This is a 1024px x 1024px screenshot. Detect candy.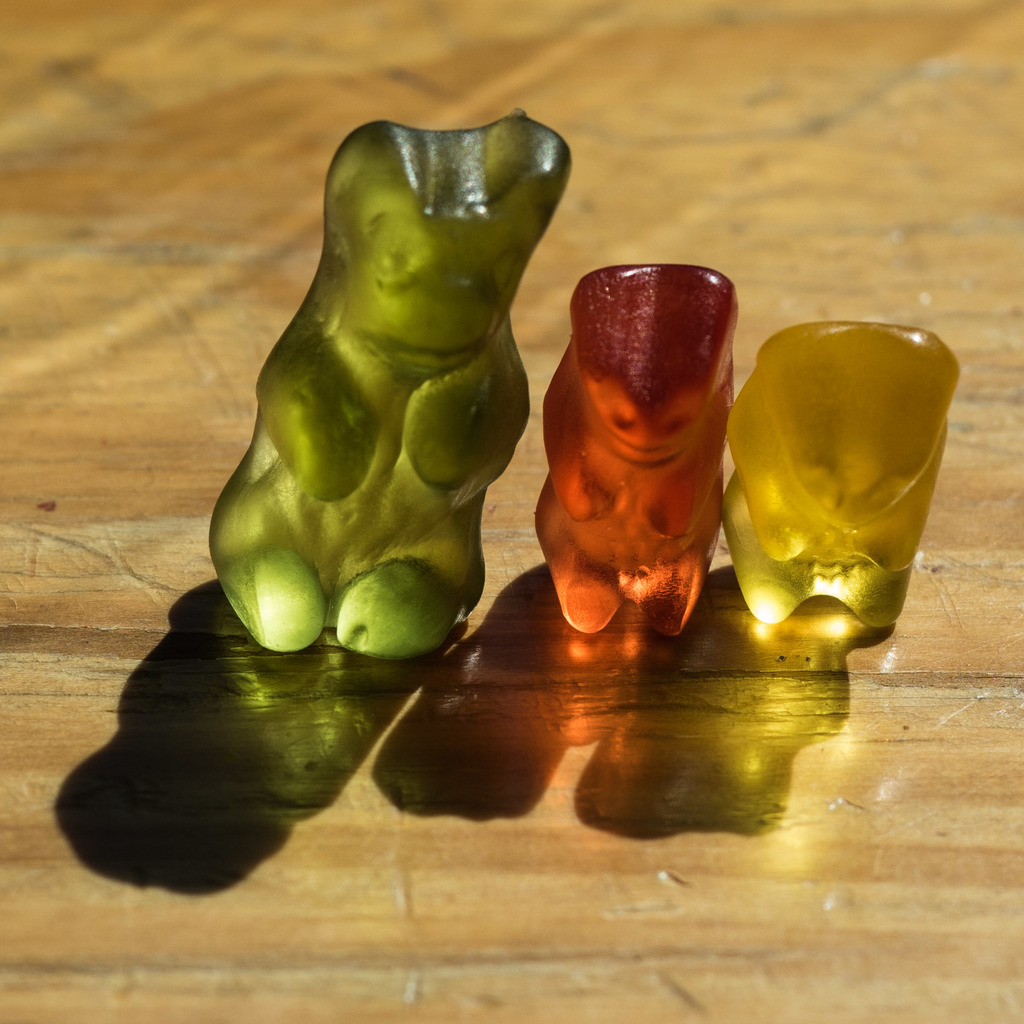
[left=721, top=319, right=962, bottom=631].
